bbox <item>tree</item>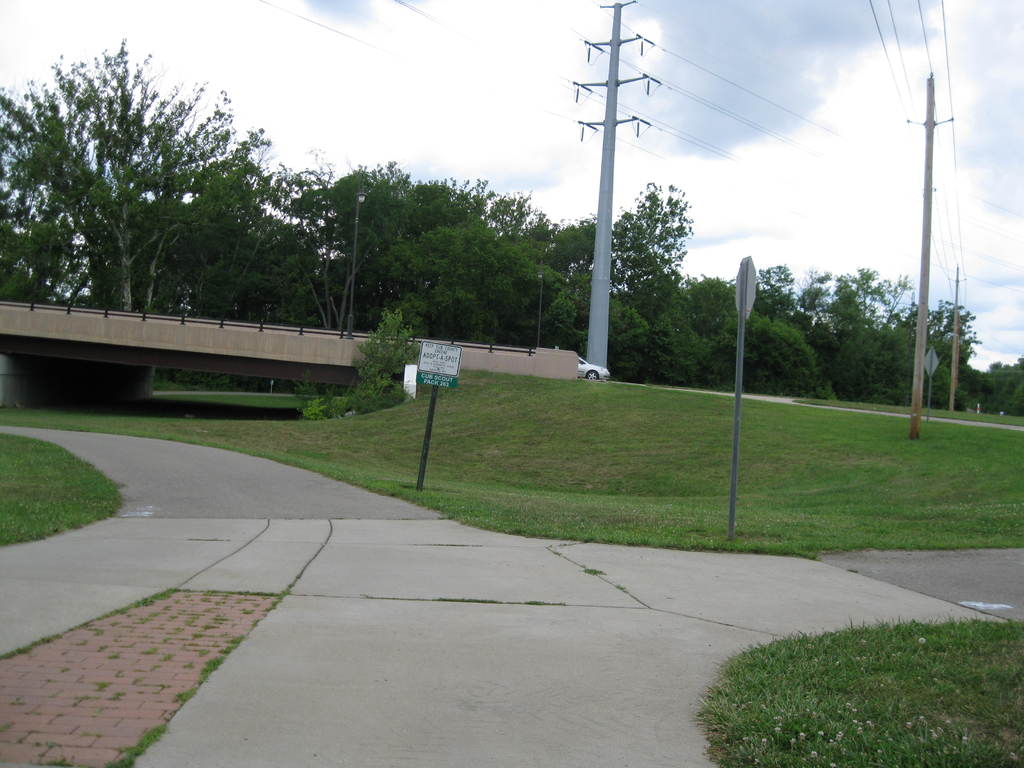
298,157,596,355
